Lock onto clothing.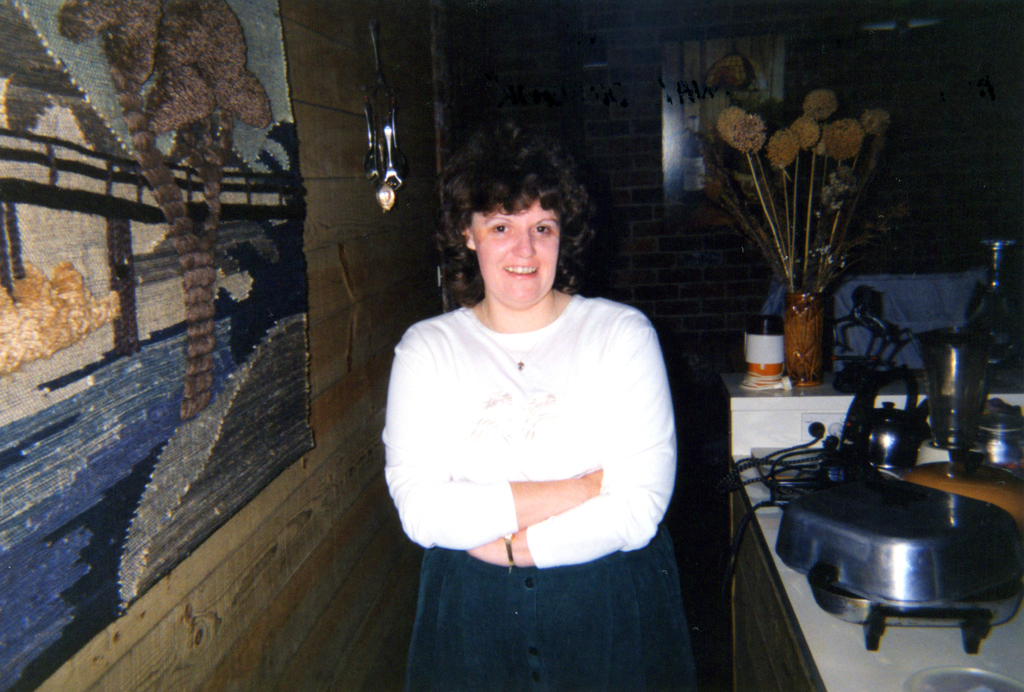
Locked: select_region(392, 250, 690, 597).
